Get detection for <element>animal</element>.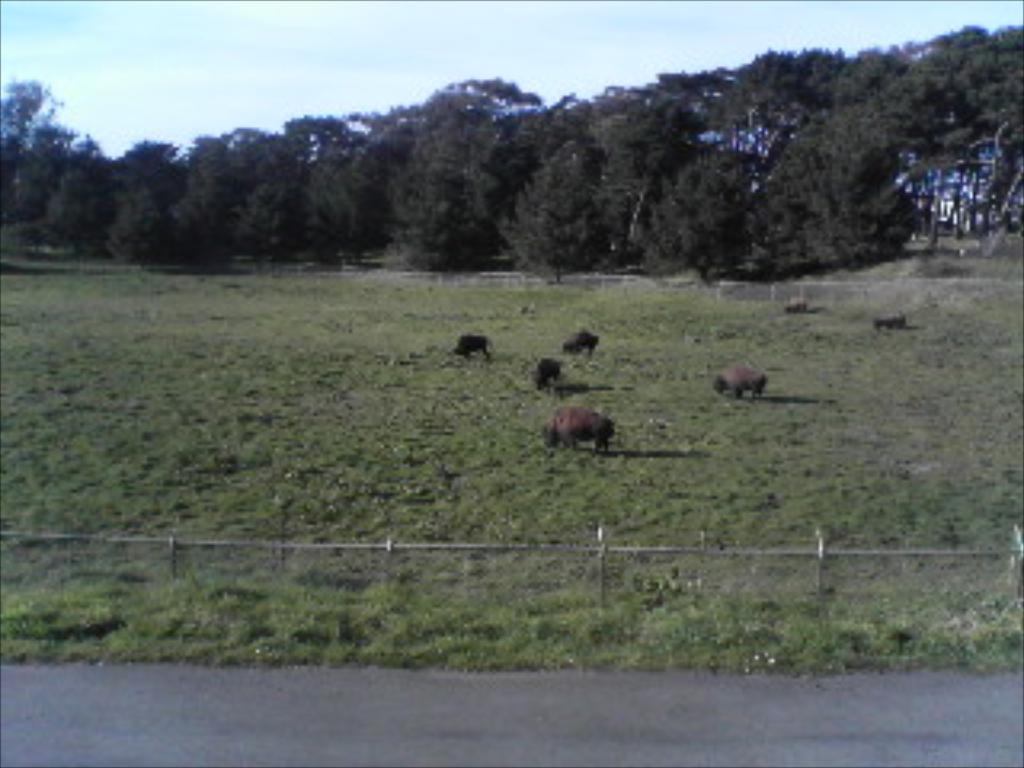
Detection: BBox(454, 333, 506, 358).
